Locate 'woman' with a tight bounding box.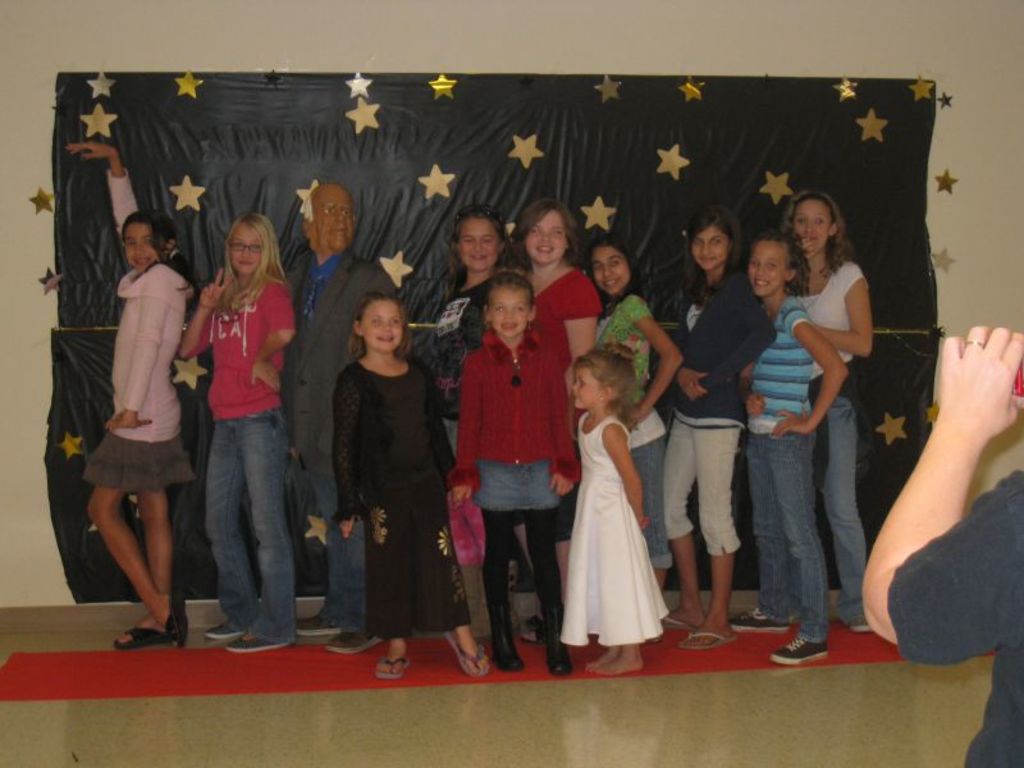
locate(170, 195, 323, 654).
